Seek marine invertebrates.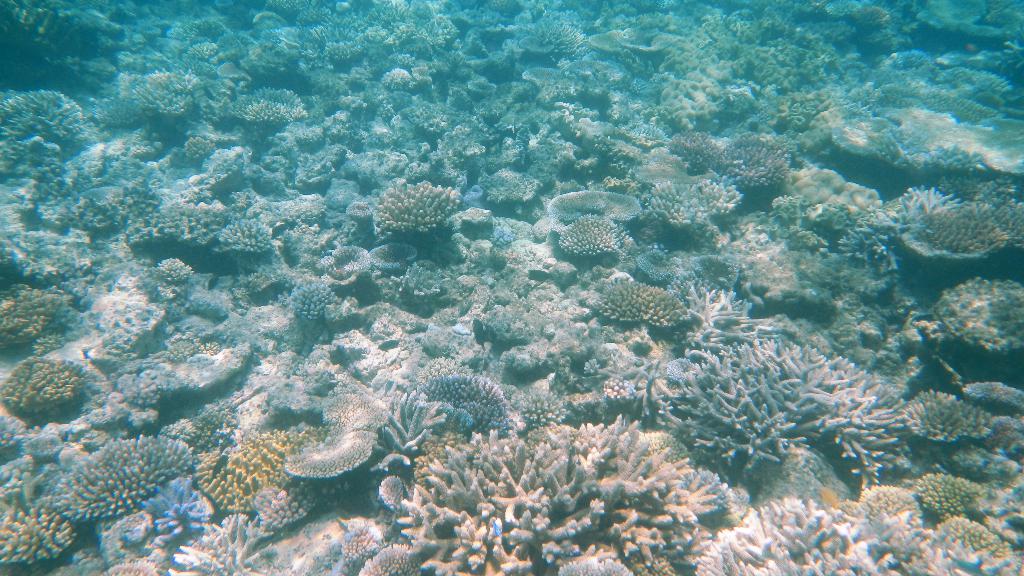
<box>3,83,95,171</box>.
